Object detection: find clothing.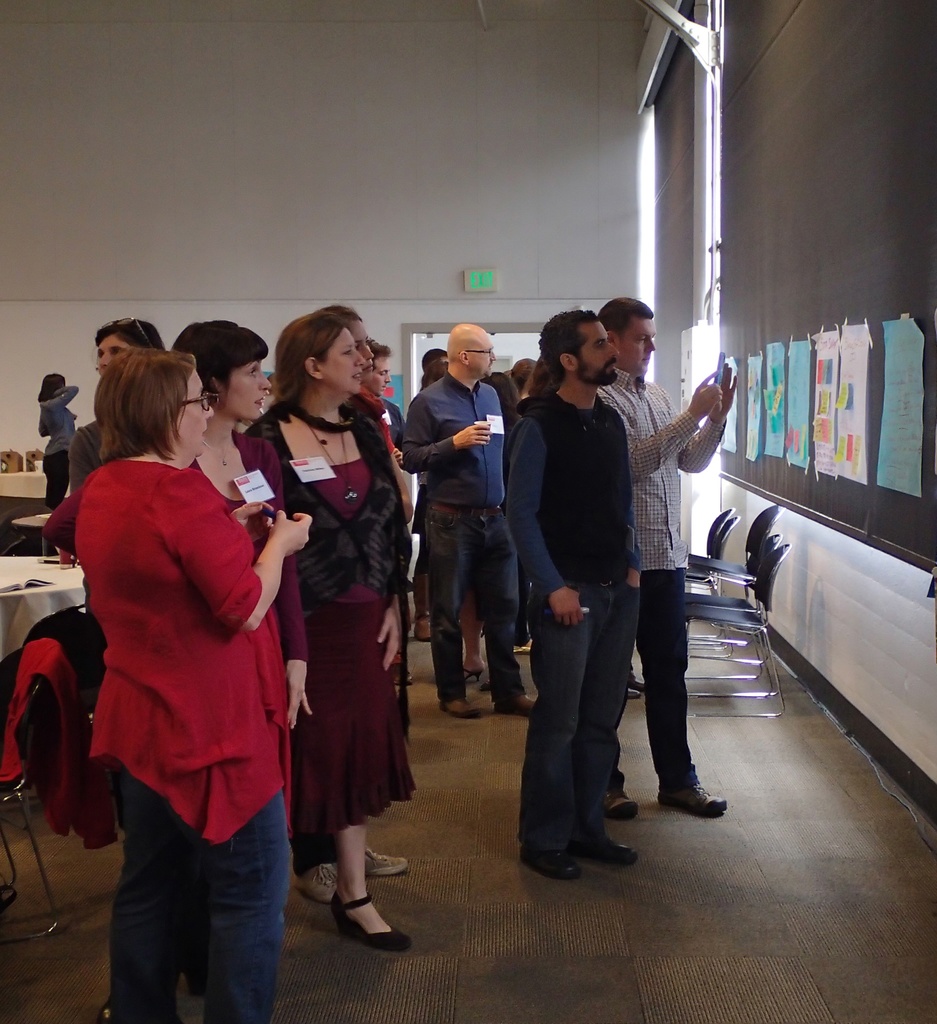
detection(67, 417, 120, 488).
